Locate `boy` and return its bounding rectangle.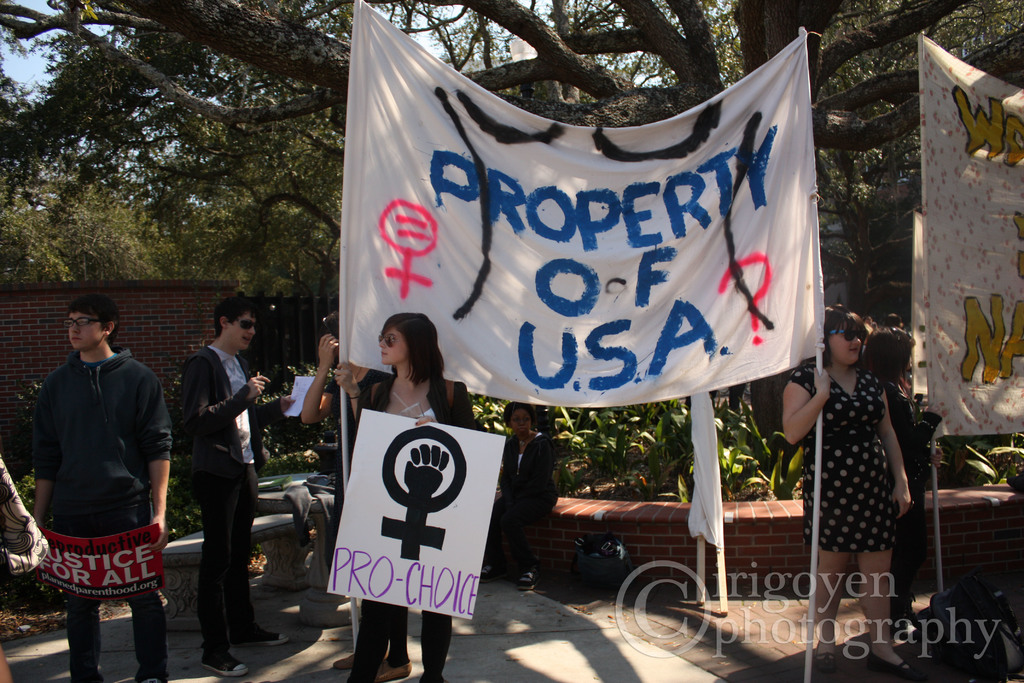
box=[7, 278, 180, 662].
